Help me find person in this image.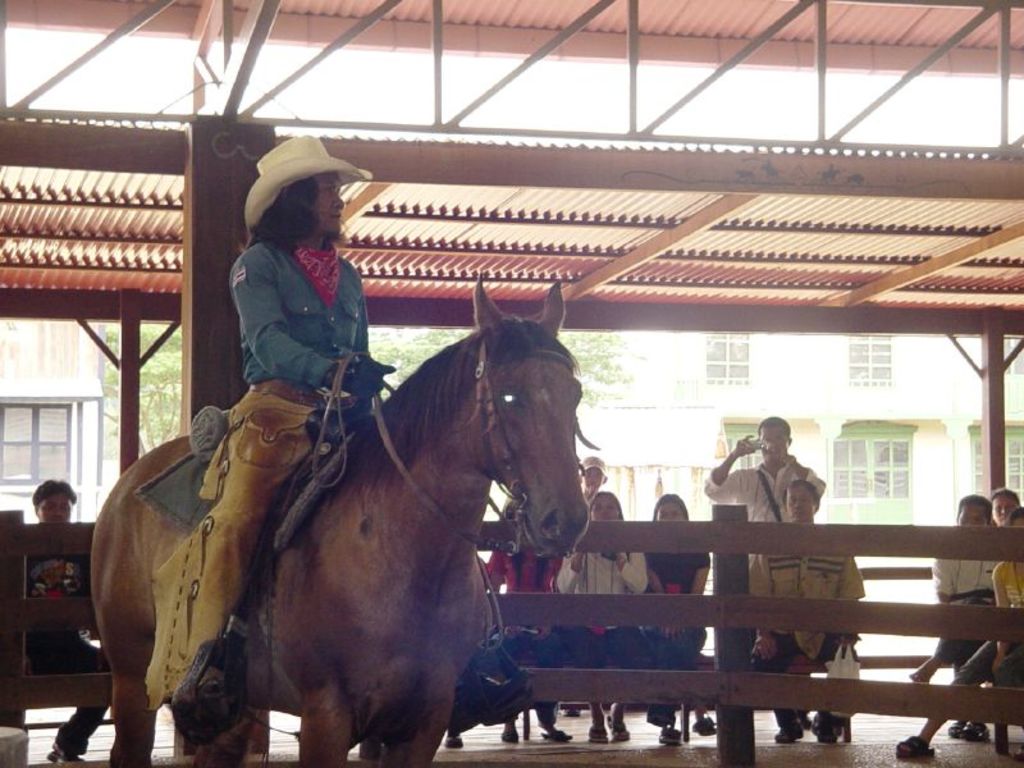
Found it: <box>700,413,822,591</box>.
